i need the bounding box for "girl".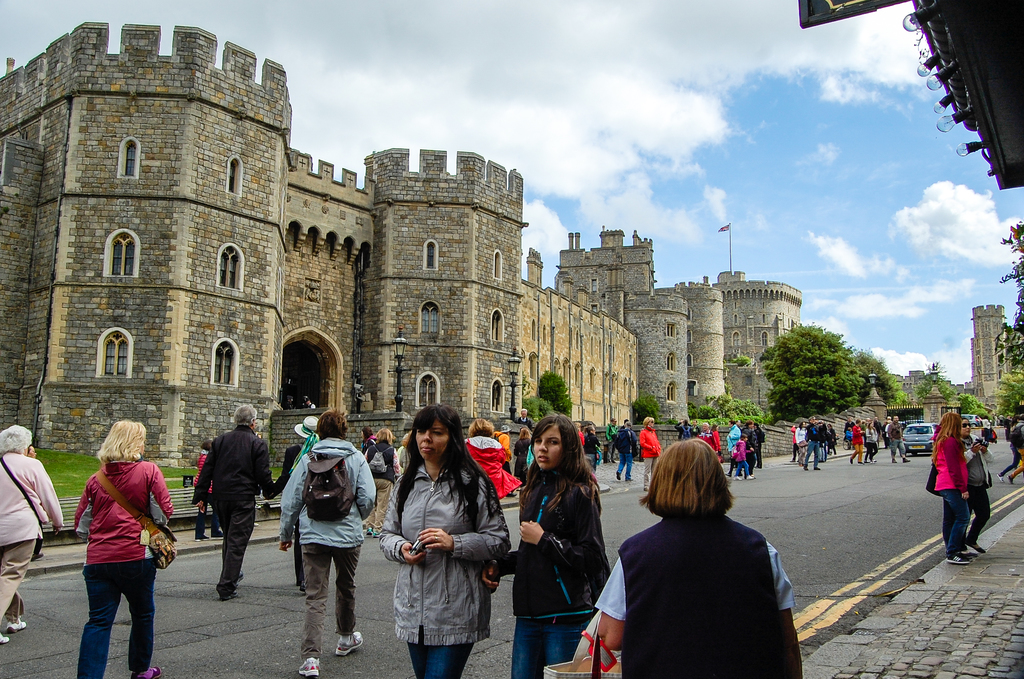
Here it is: <bbox>480, 409, 615, 676</bbox>.
